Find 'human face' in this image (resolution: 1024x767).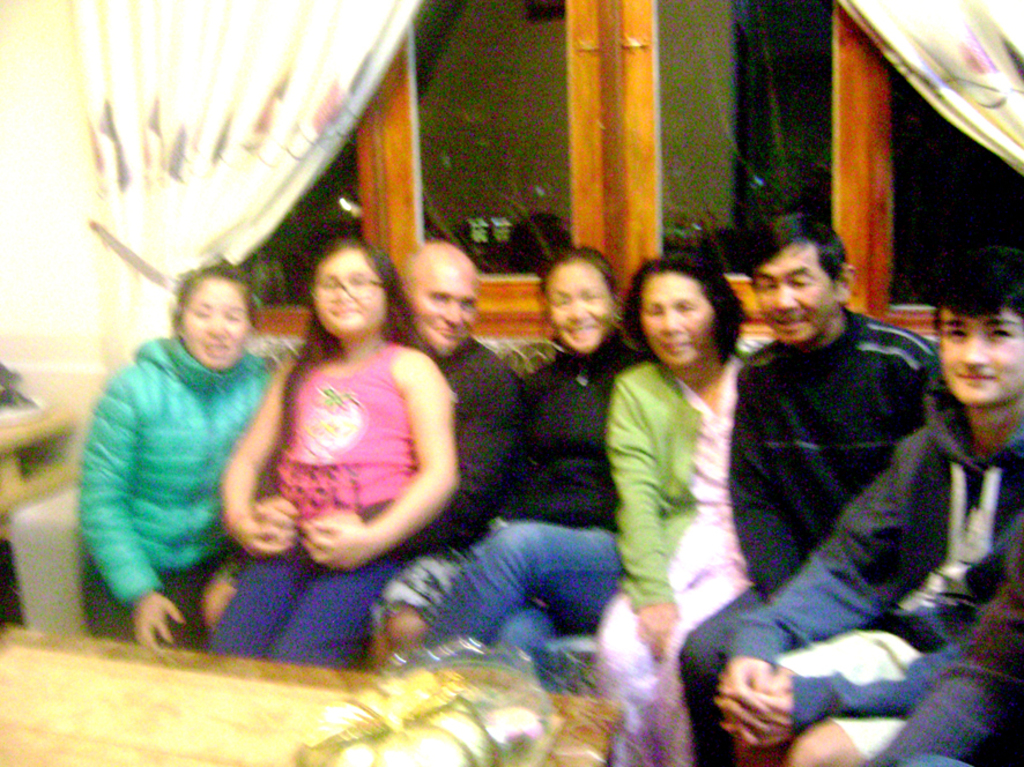
Rect(411, 265, 480, 353).
